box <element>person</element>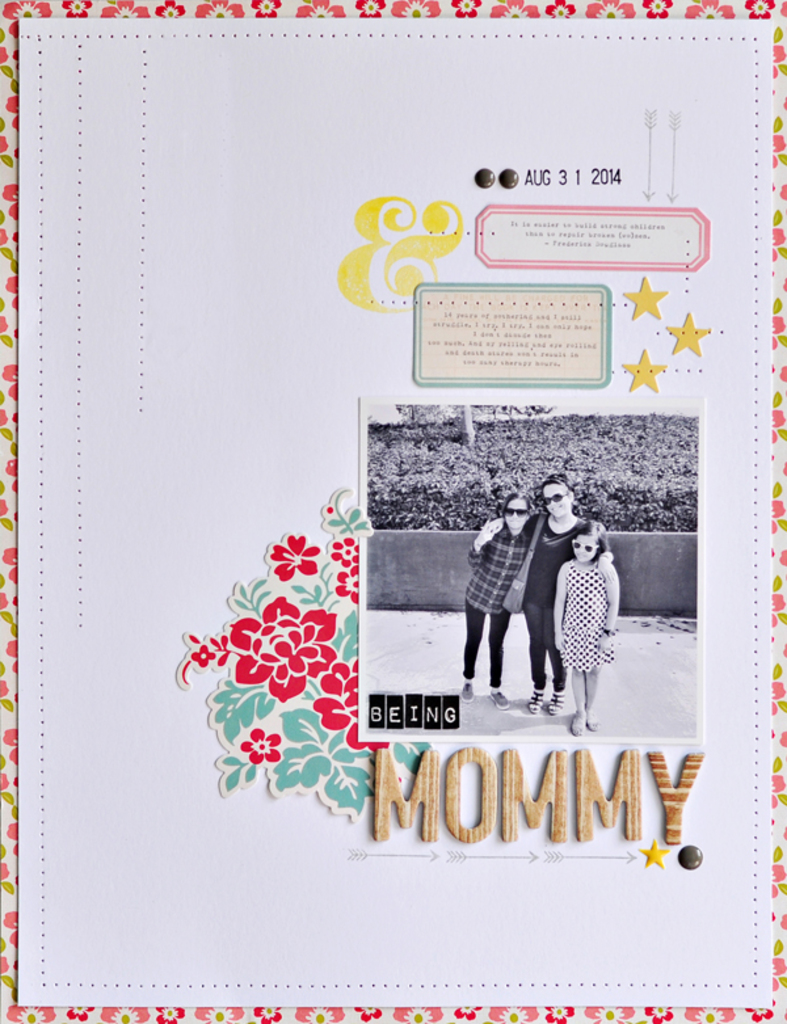
Rect(540, 518, 620, 737)
